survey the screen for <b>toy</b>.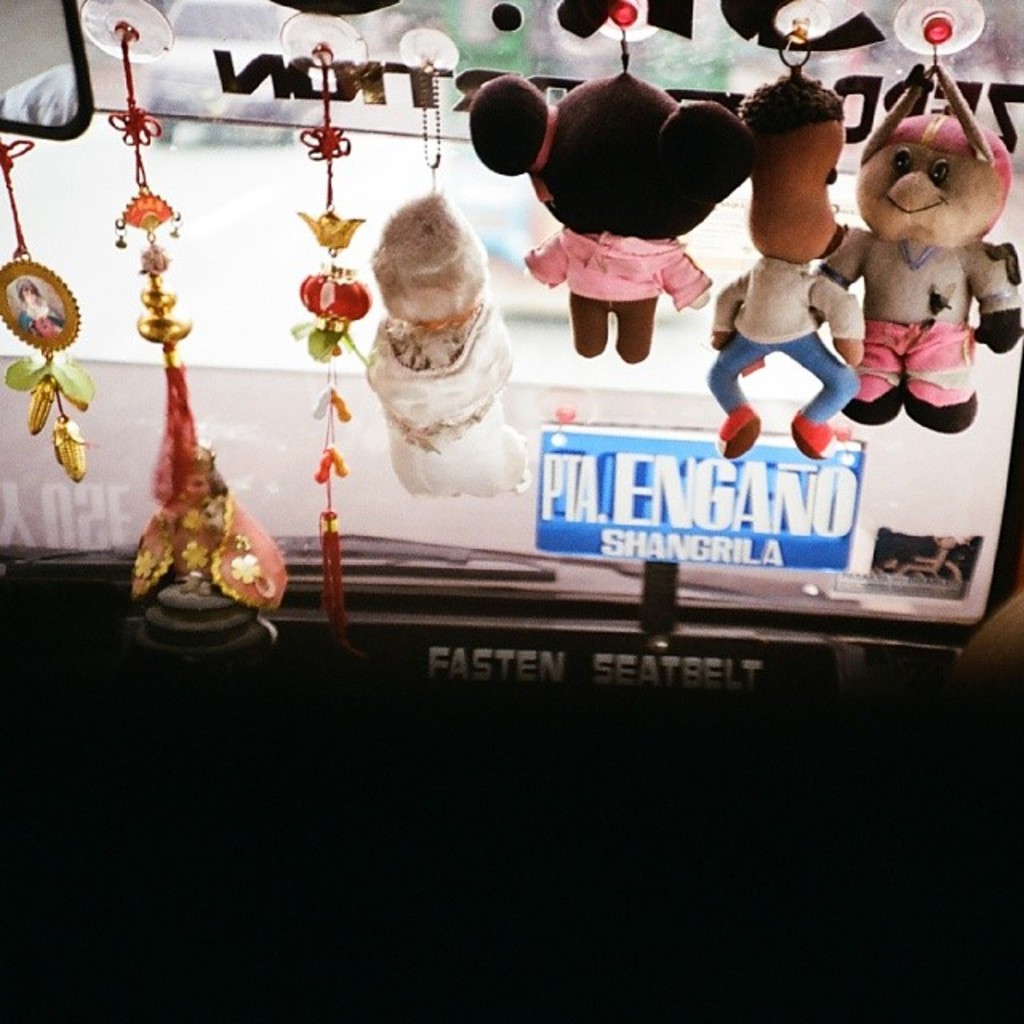
Survey found: 470, 70, 760, 363.
